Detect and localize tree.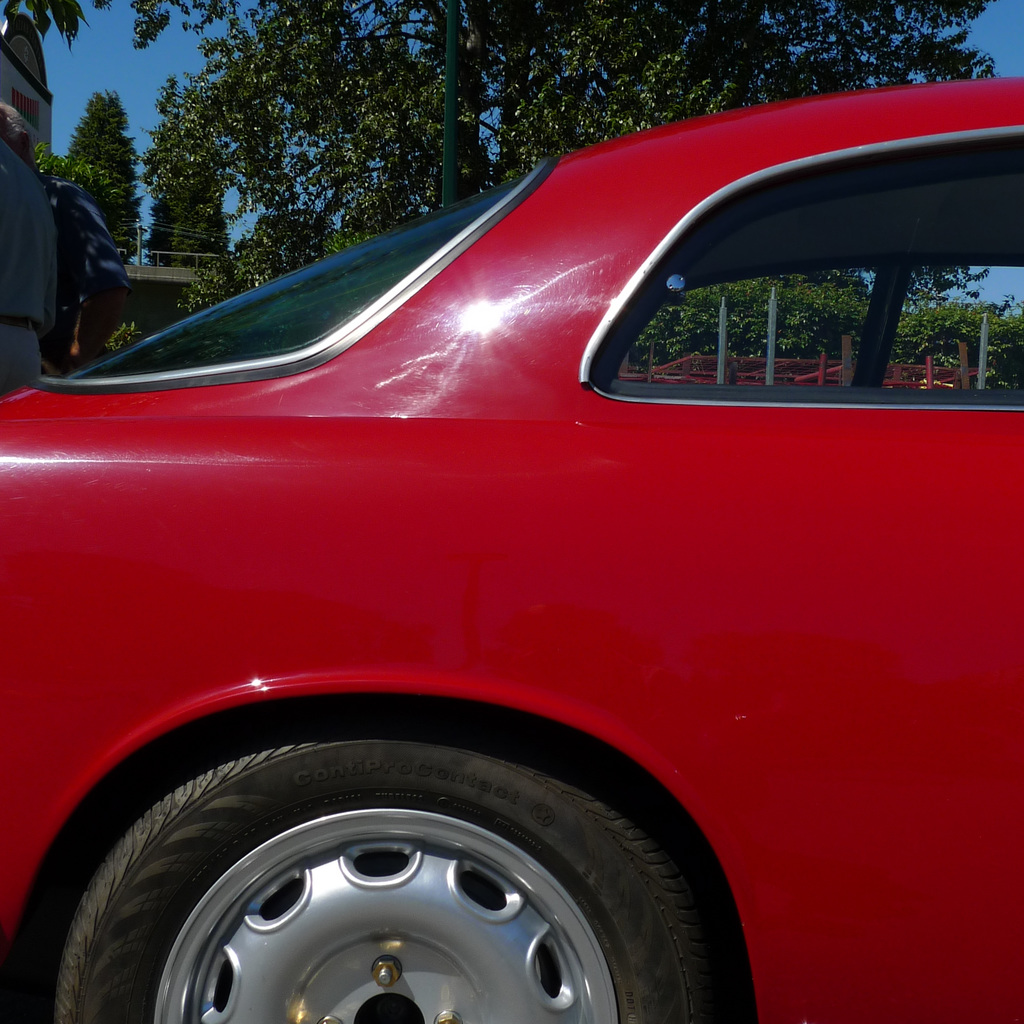
Localized at region(677, 253, 894, 360).
